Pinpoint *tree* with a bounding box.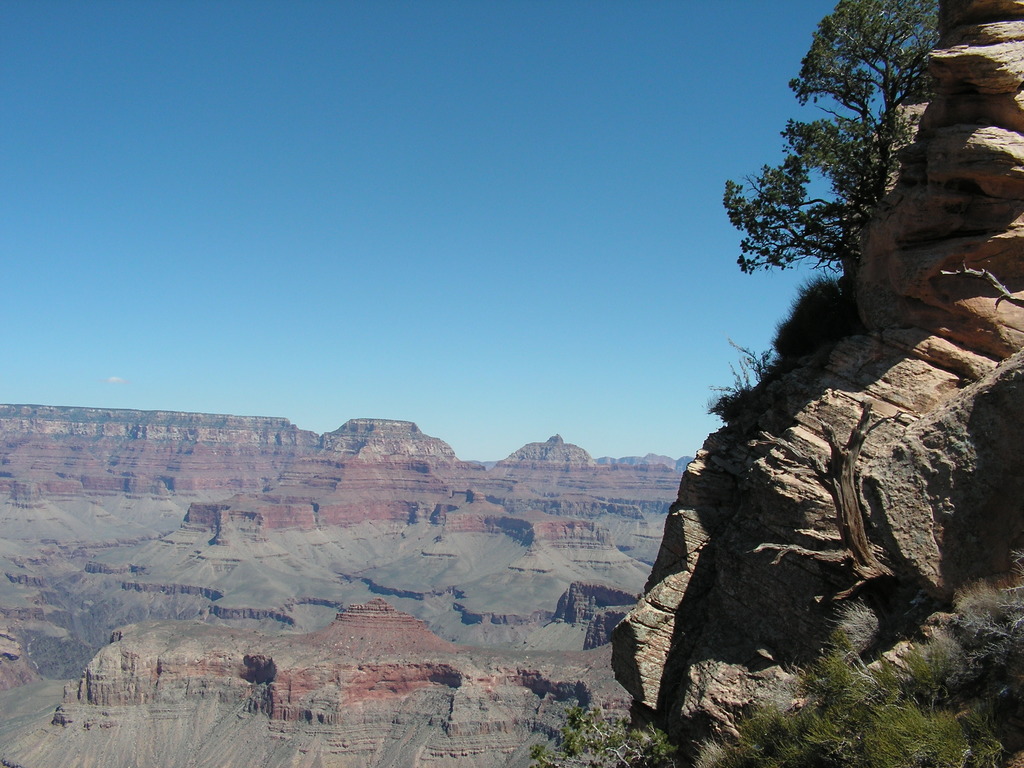
x1=719 y1=0 x2=940 y2=269.
